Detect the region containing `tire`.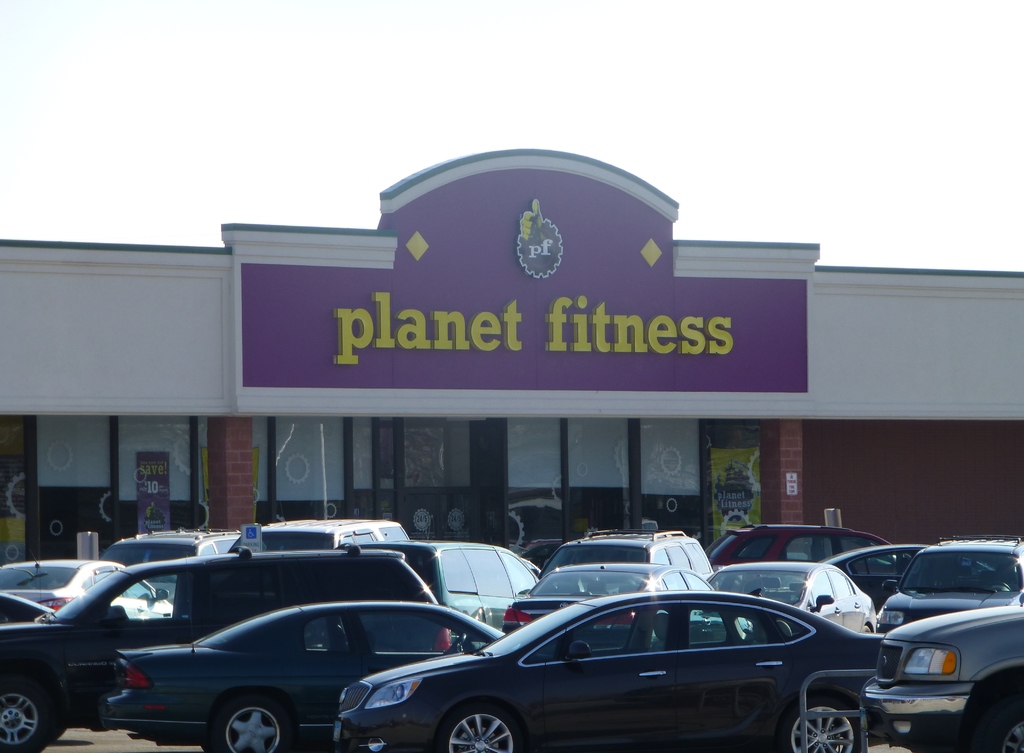
{"x1": 207, "y1": 699, "x2": 295, "y2": 752}.
